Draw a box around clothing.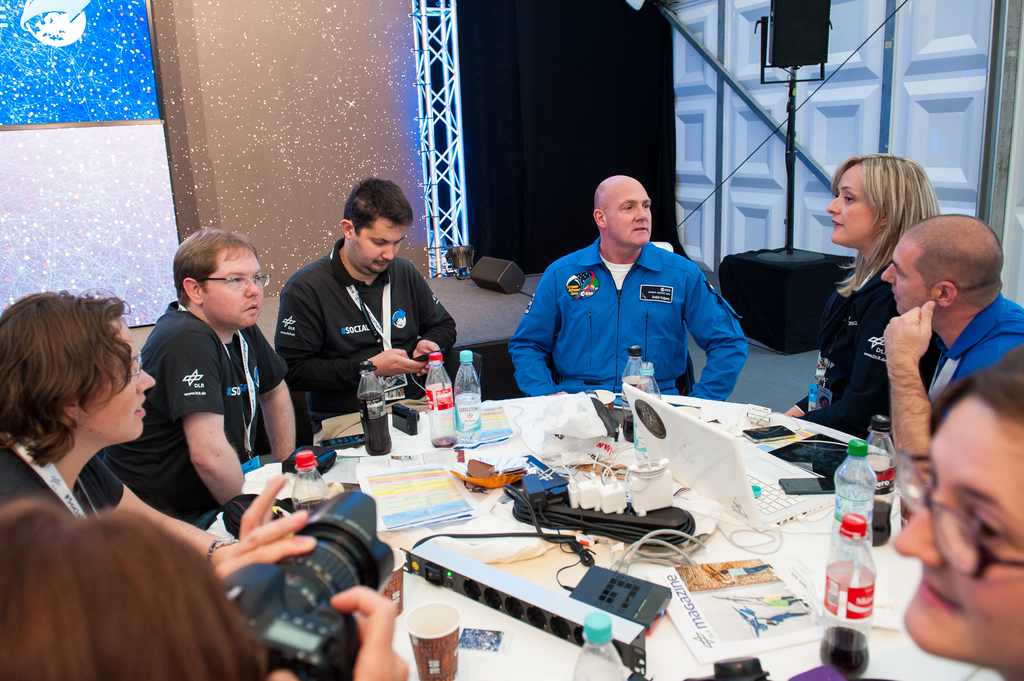
x1=793 y1=264 x2=938 y2=436.
